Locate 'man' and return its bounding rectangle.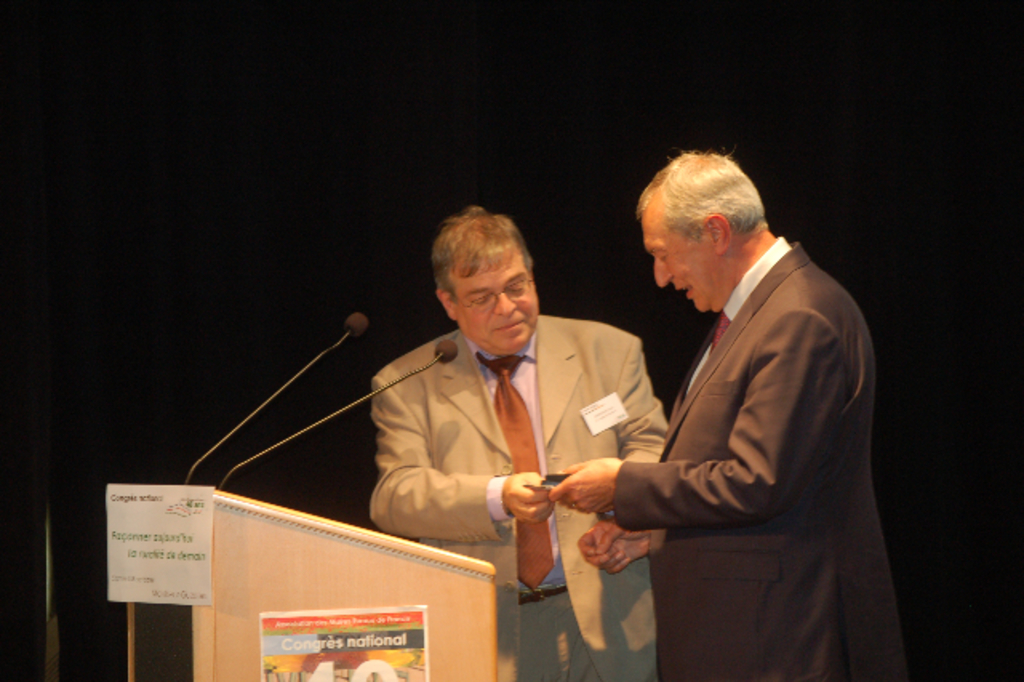
[568,123,891,681].
